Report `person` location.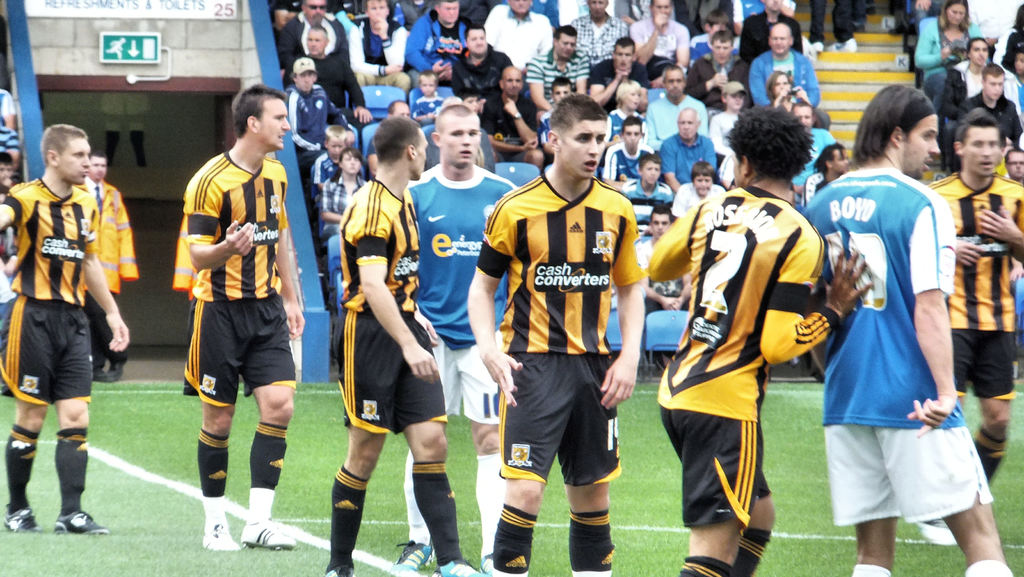
Report: x1=674, y1=160, x2=724, y2=219.
